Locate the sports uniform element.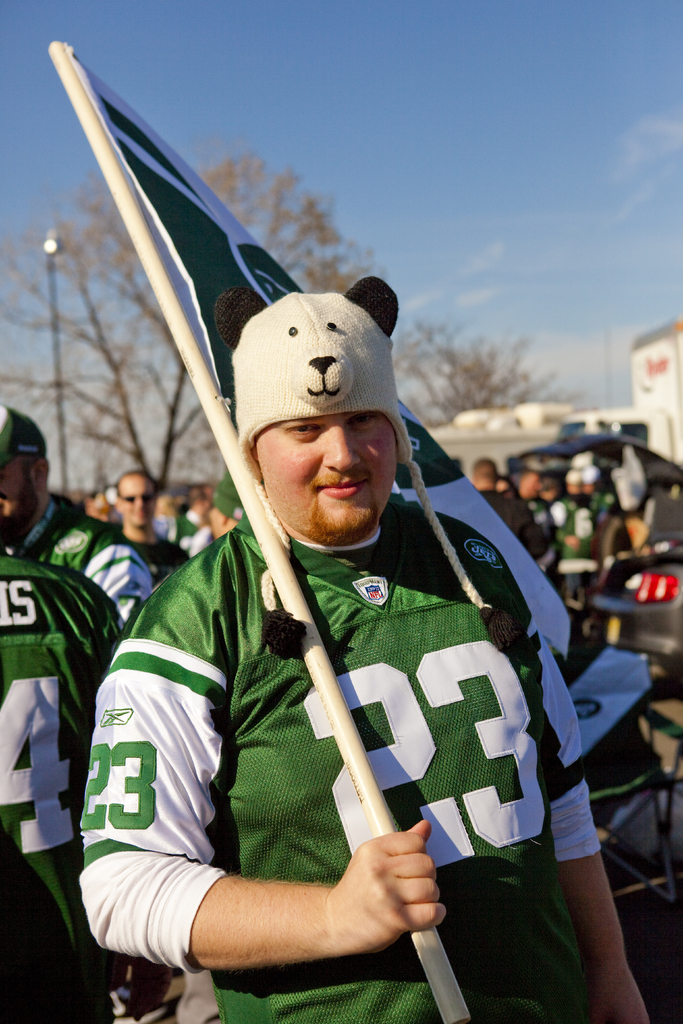
Element bbox: (left=13, top=486, right=160, bottom=676).
